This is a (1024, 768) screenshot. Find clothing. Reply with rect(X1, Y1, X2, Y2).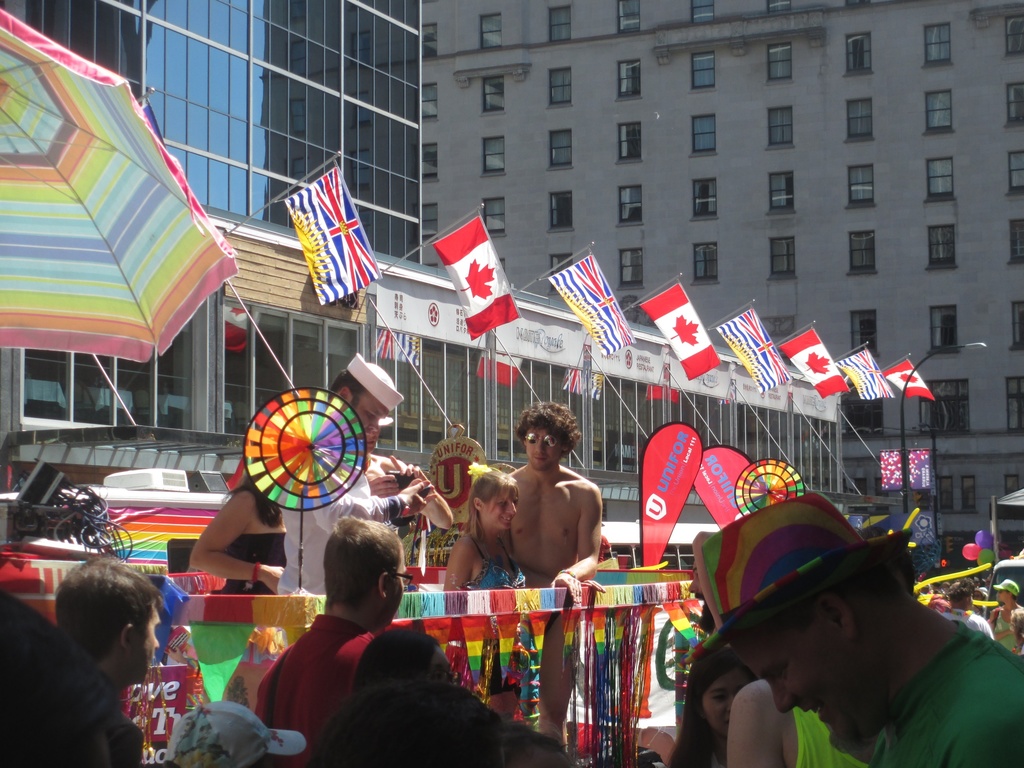
rect(943, 607, 990, 640).
